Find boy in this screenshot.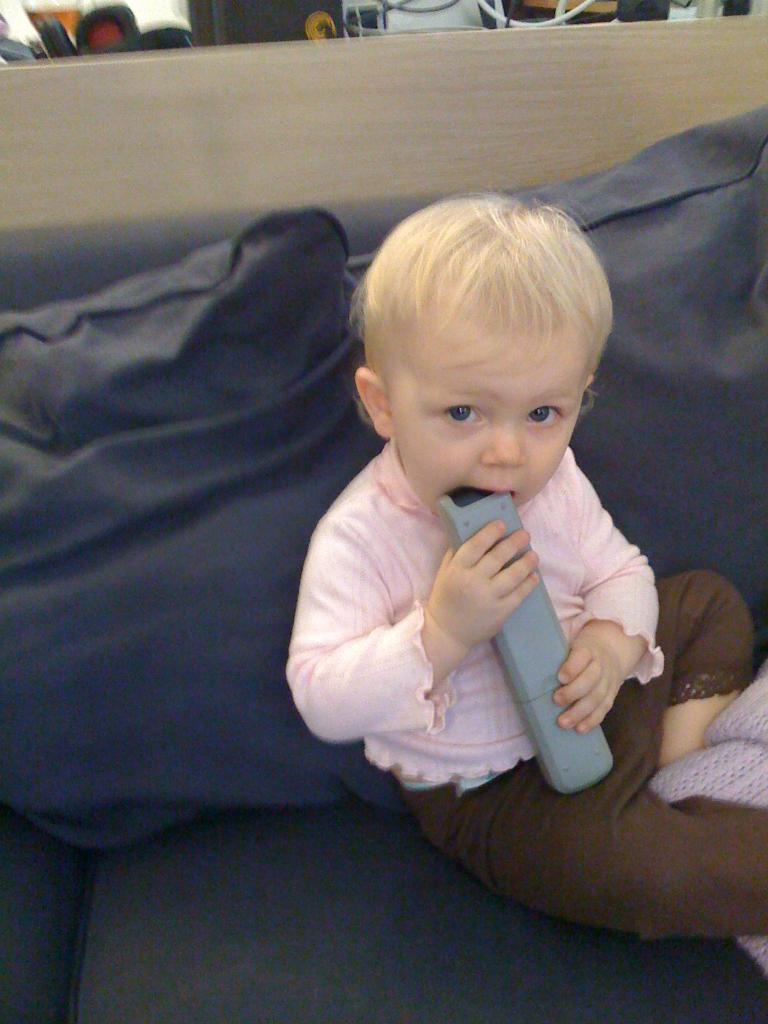
The bounding box for boy is l=306, t=184, r=767, b=938.
